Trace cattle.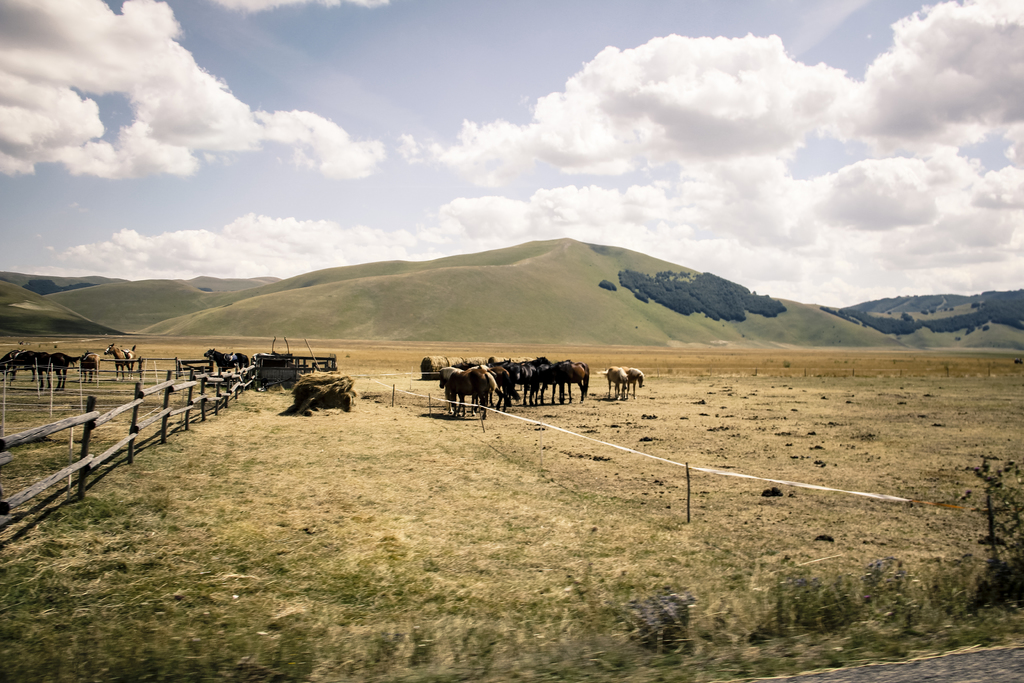
Traced to (623, 367, 641, 401).
